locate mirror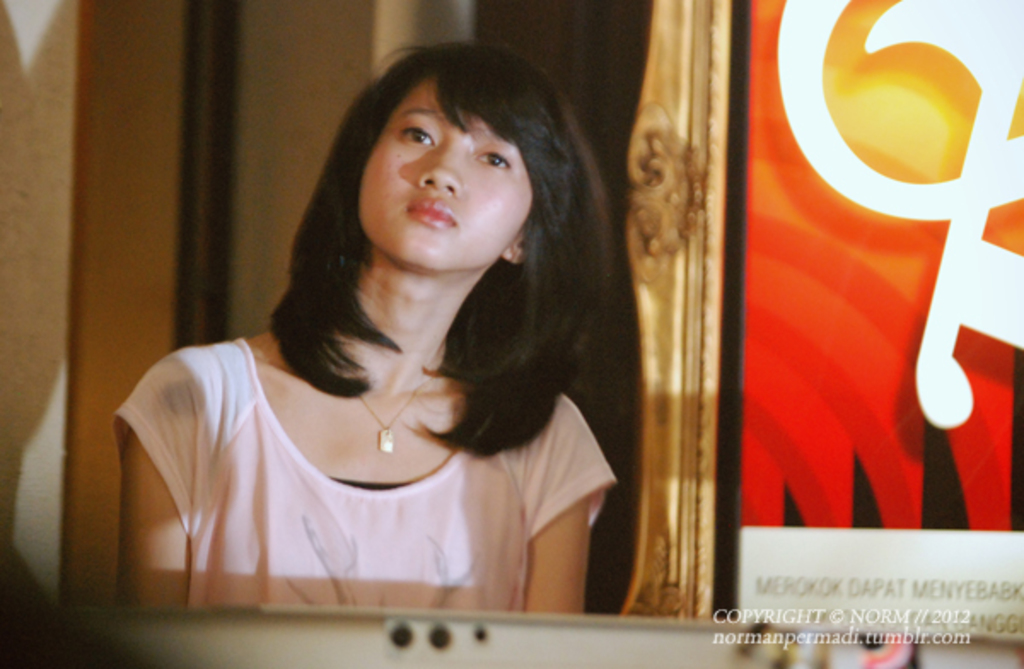
BBox(68, 0, 734, 618)
